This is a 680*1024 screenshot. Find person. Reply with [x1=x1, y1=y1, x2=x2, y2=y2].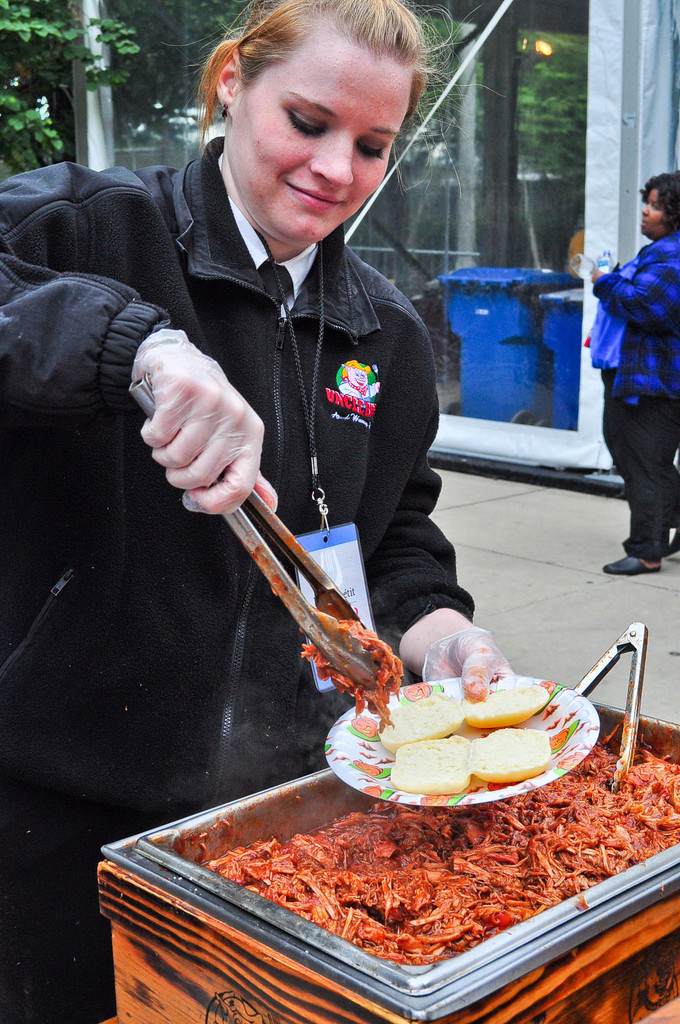
[x1=0, y1=0, x2=518, y2=1023].
